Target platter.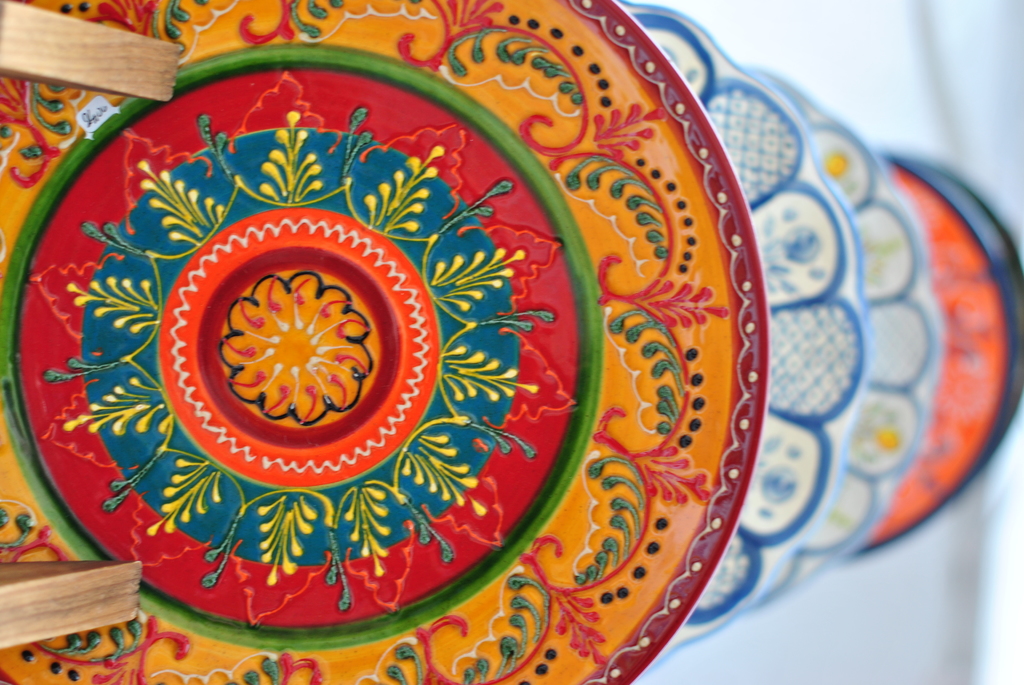
Target region: [0, 0, 774, 684].
